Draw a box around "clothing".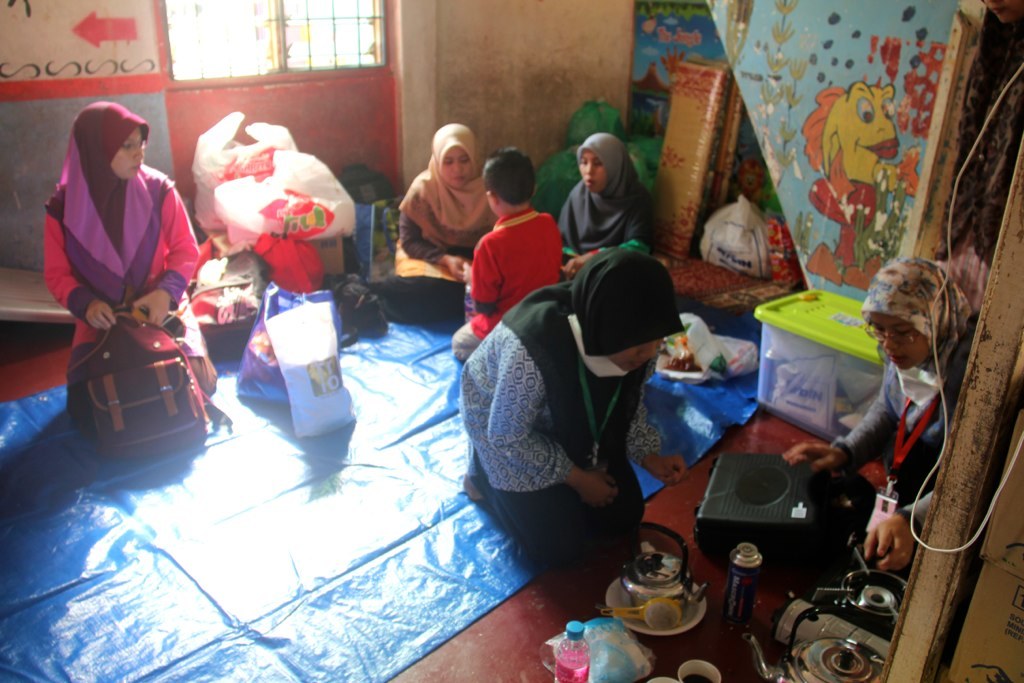
select_region(831, 259, 980, 527).
